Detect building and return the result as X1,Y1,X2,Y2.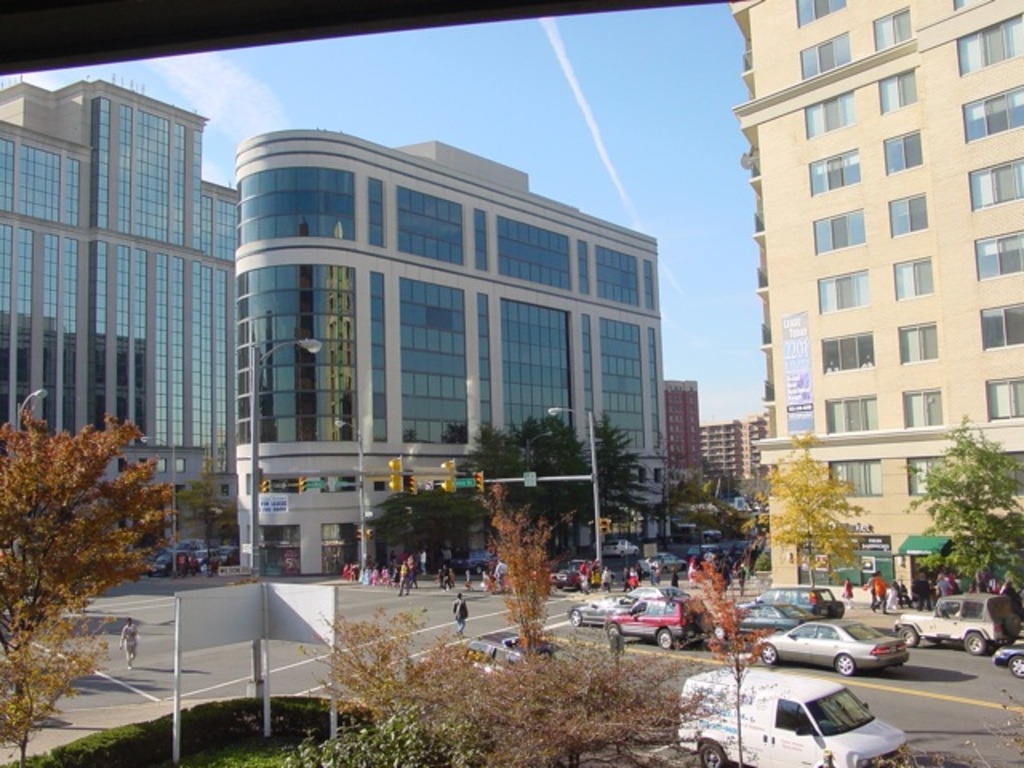
0,74,242,557.
